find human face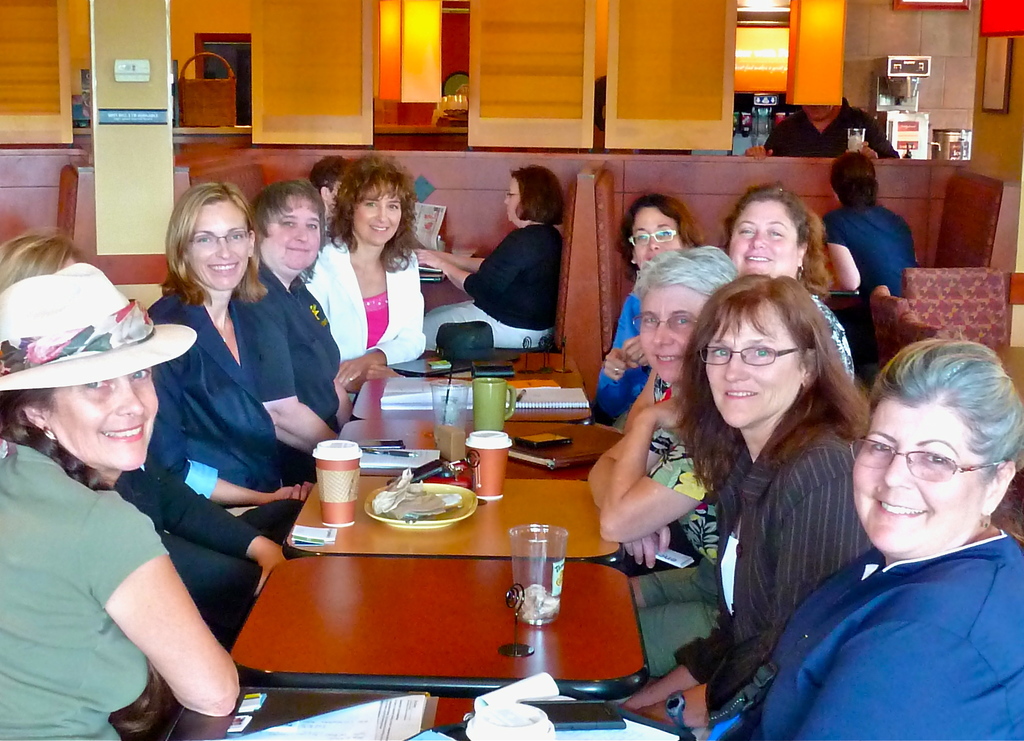
849,402,981,551
